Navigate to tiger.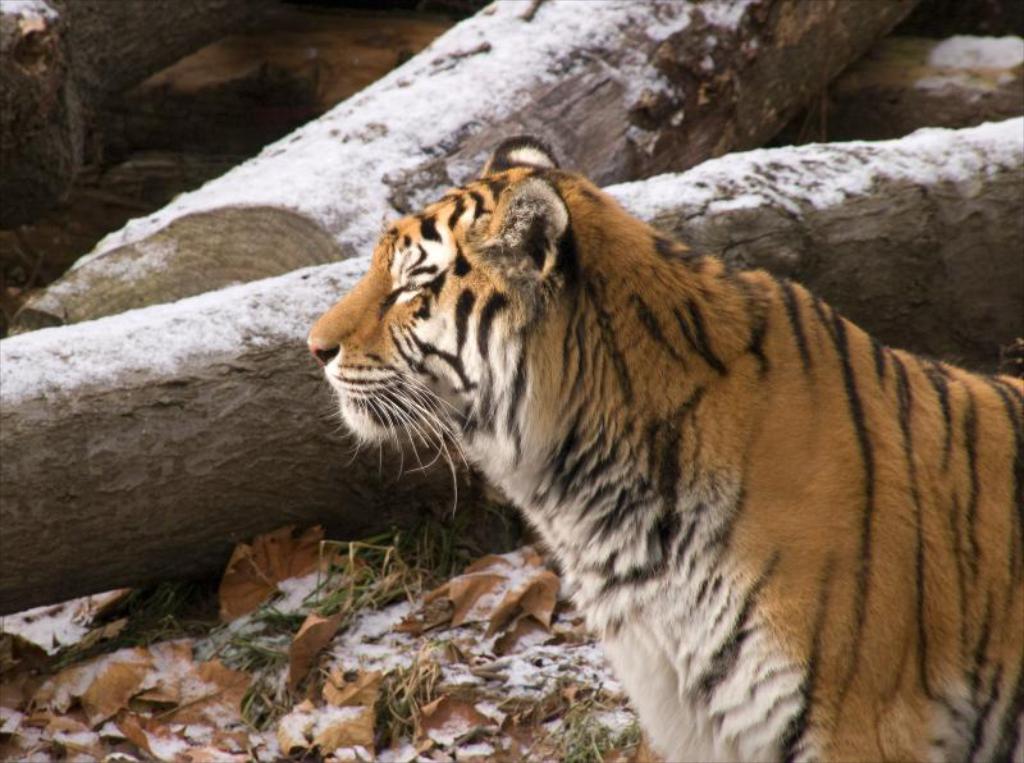
Navigation target: (306,134,1023,762).
